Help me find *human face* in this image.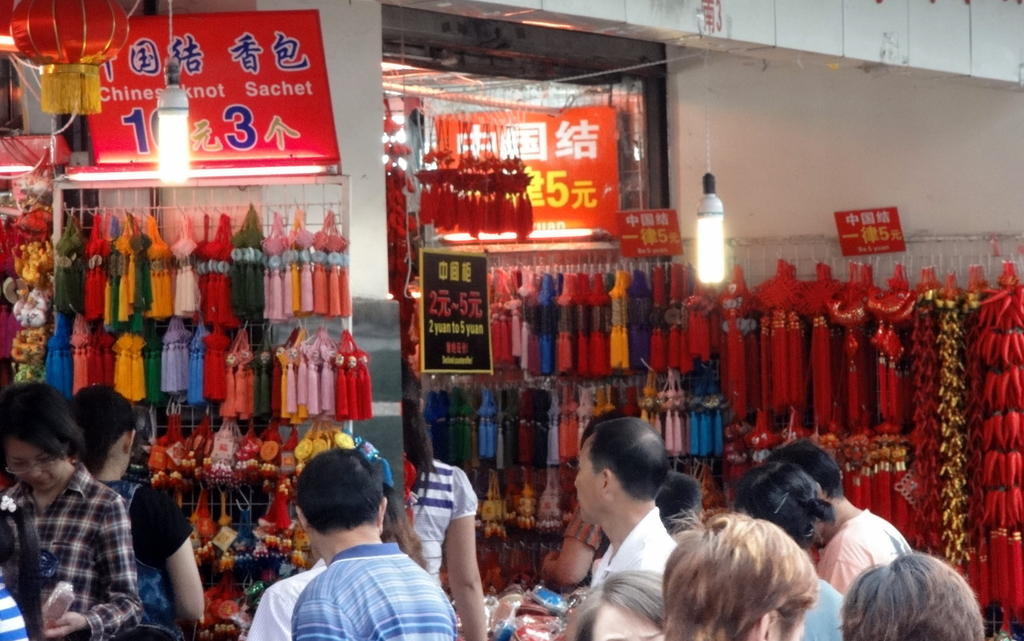
Found it: 586,606,662,640.
